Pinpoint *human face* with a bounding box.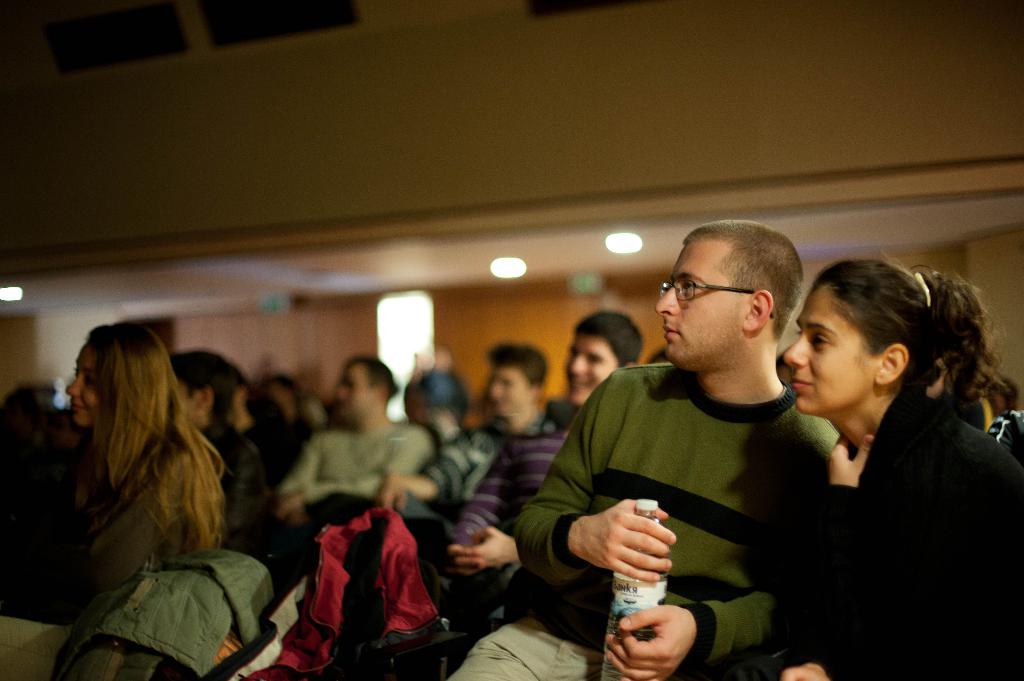
[60, 343, 96, 428].
